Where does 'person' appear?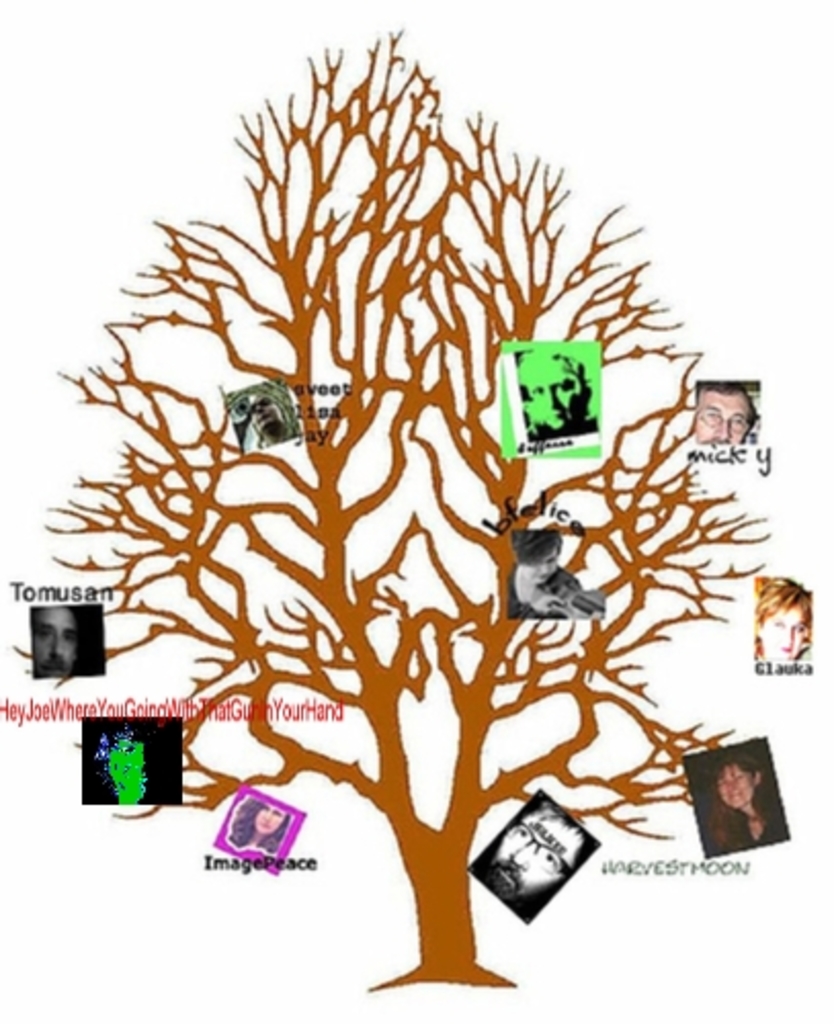
Appears at l=514, t=535, r=604, b=621.
